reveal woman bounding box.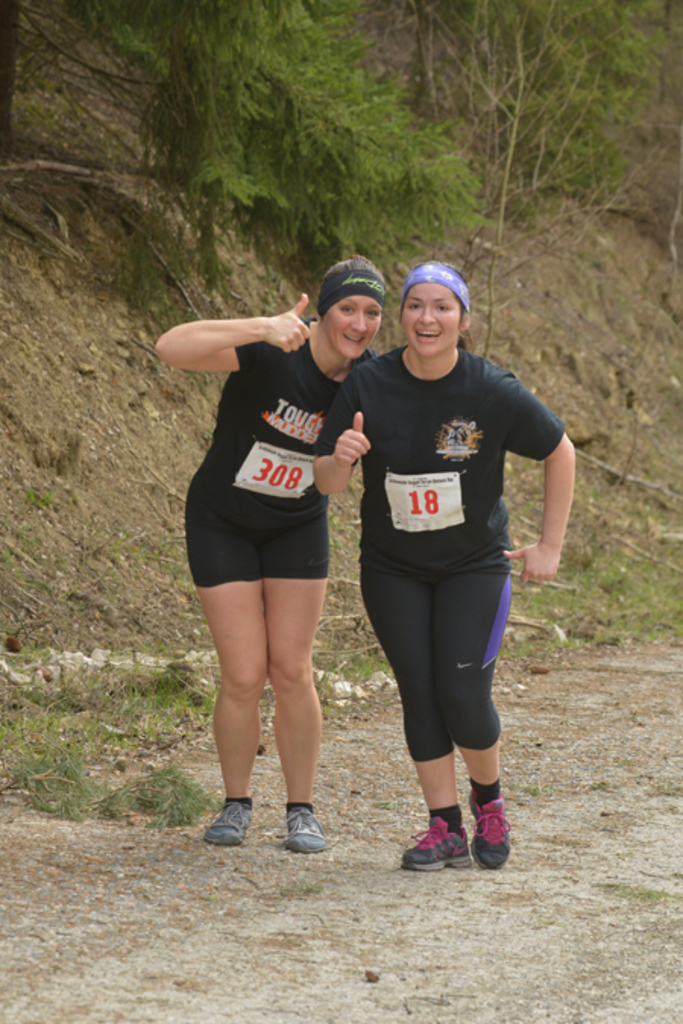
Revealed: pyautogui.locateOnScreen(150, 259, 378, 850).
